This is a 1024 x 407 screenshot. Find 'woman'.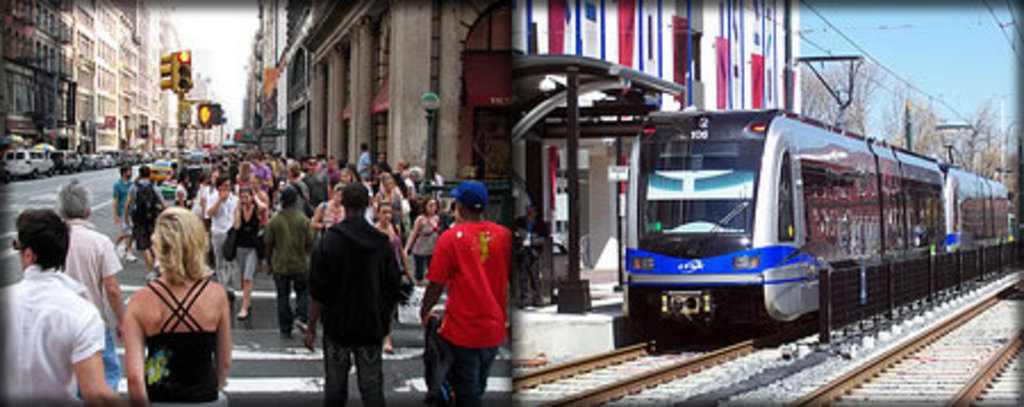
Bounding box: [309,184,348,234].
